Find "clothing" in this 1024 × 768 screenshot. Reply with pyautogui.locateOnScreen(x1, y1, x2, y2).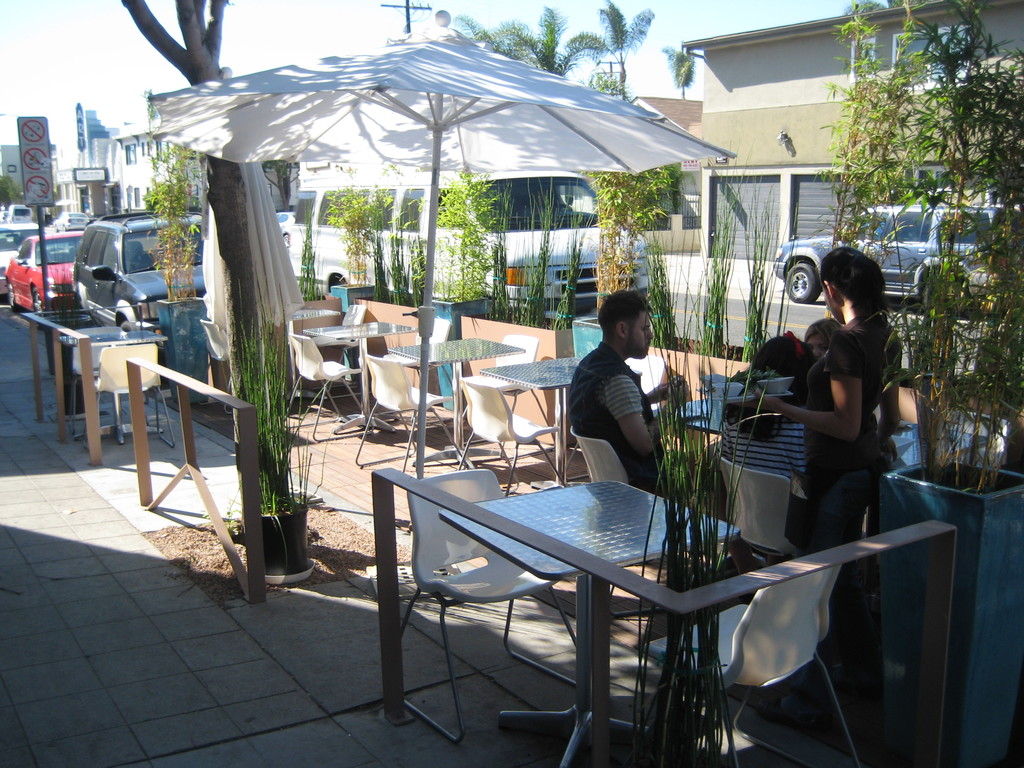
pyautogui.locateOnScreen(324, 292, 341, 300).
